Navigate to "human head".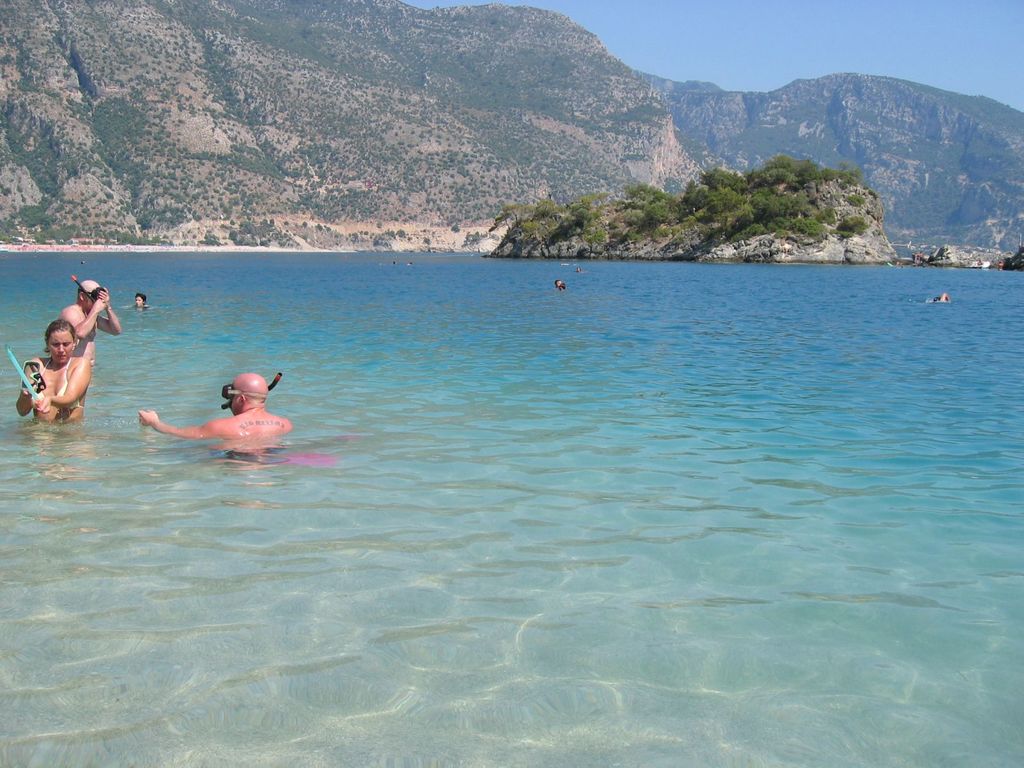
Navigation target: [x1=76, y1=278, x2=103, y2=312].
